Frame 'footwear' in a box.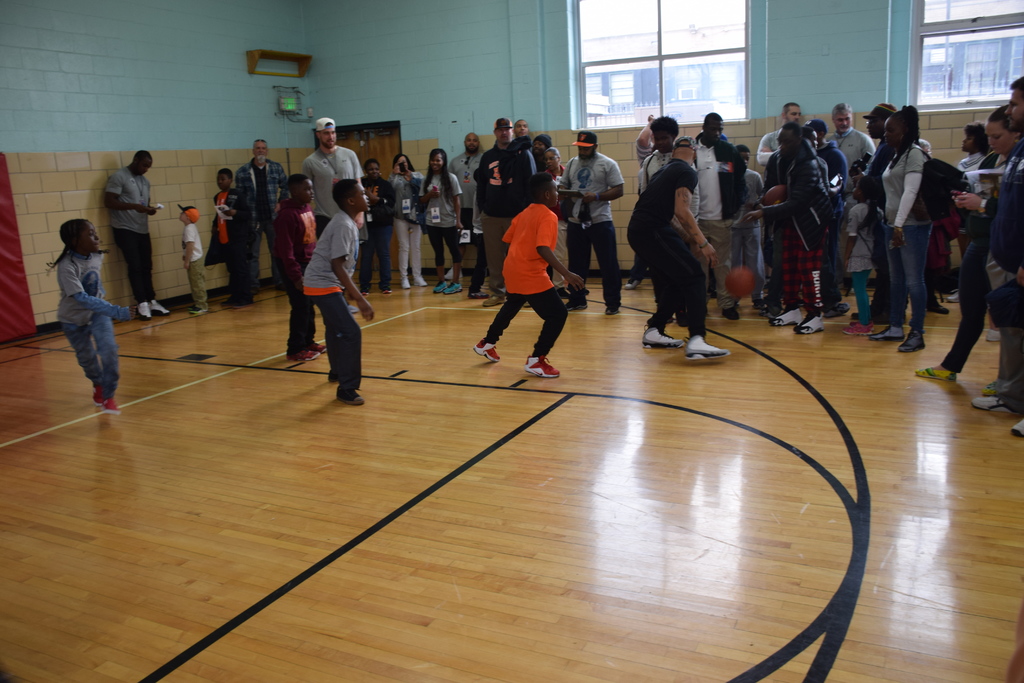
152, 299, 169, 317.
